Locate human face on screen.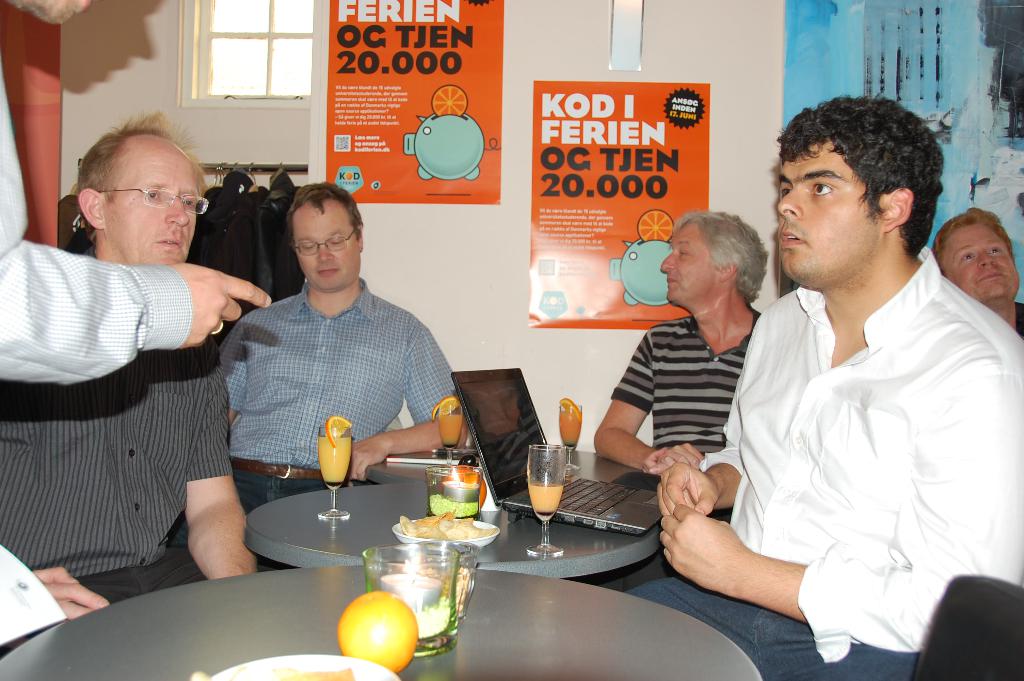
On screen at detection(101, 139, 202, 267).
